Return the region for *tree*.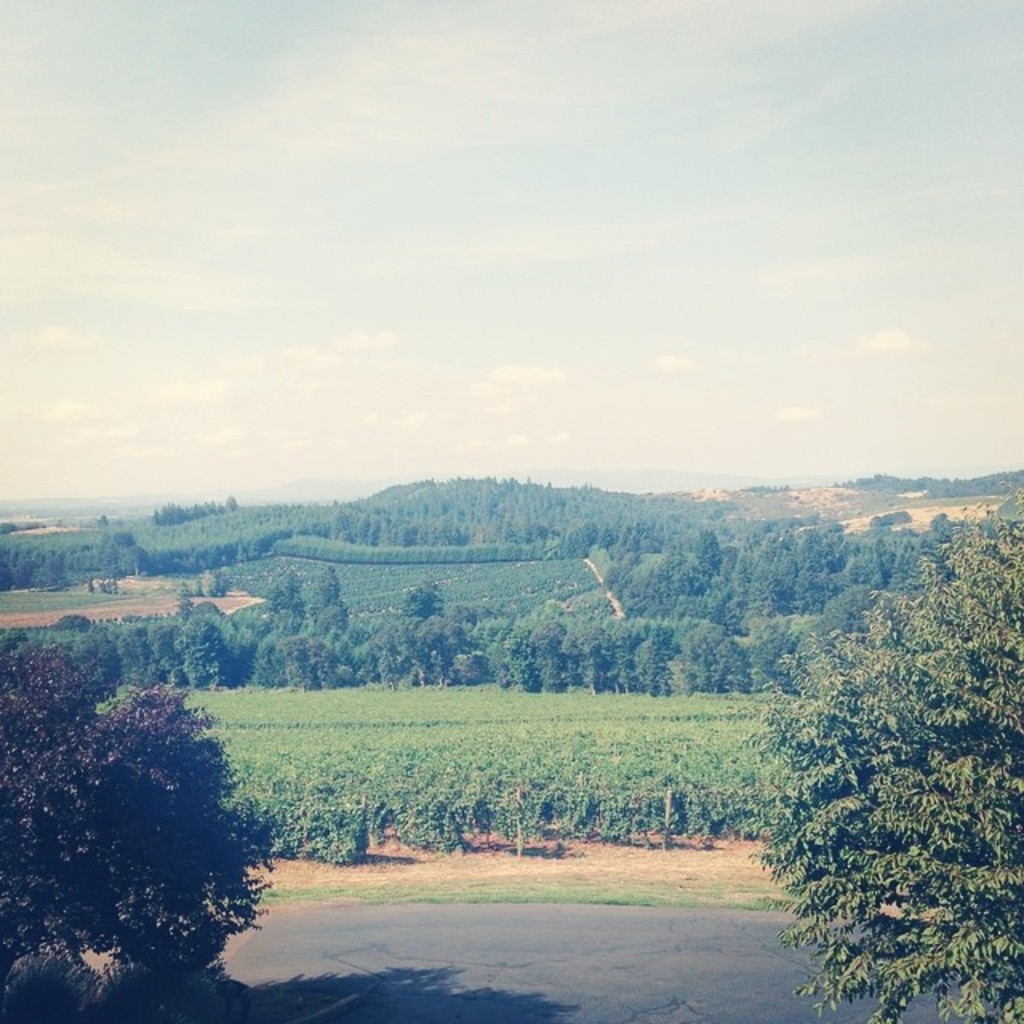
select_region(528, 621, 586, 693).
